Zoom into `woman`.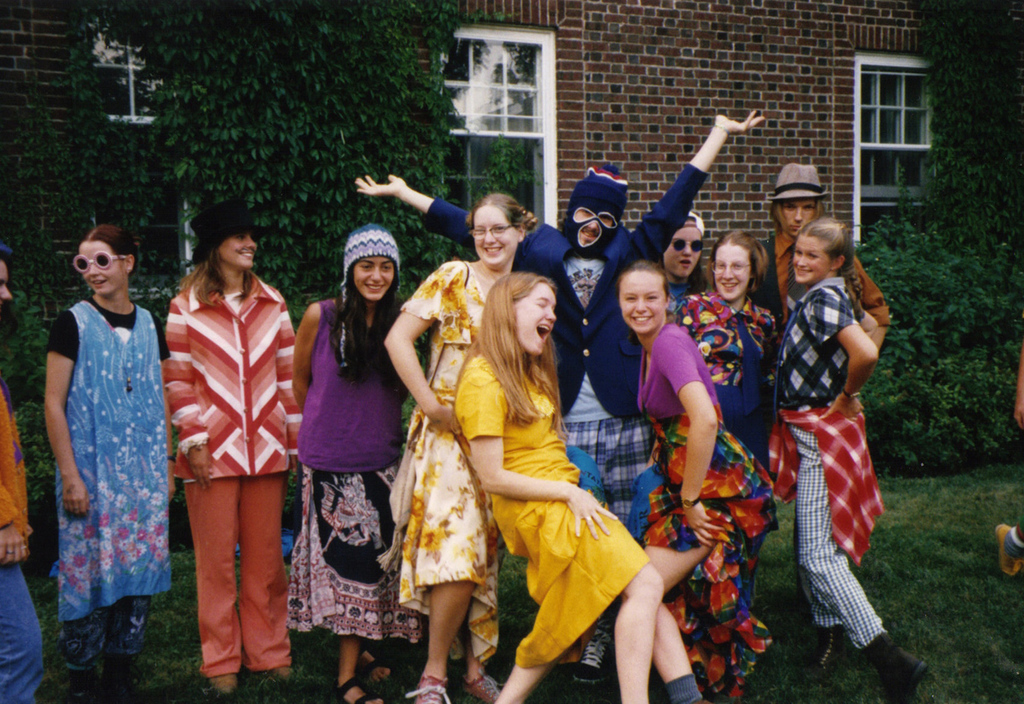
Zoom target: (448, 269, 663, 703).
